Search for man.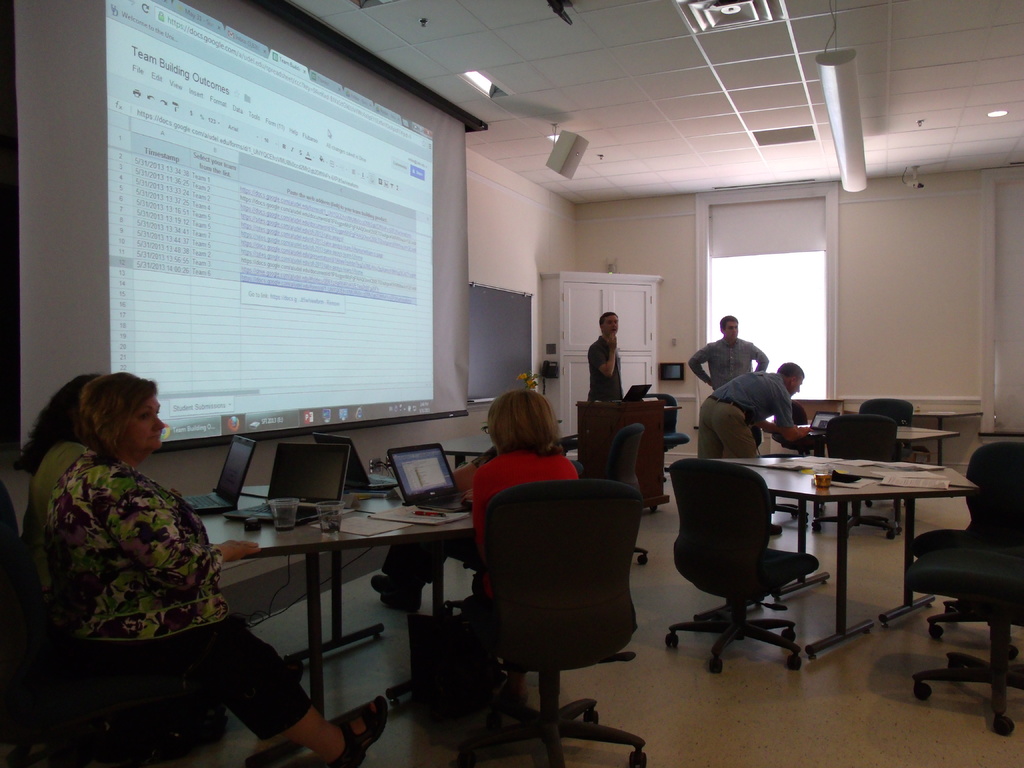
Found at BBox(695, 359, 815, 458).
